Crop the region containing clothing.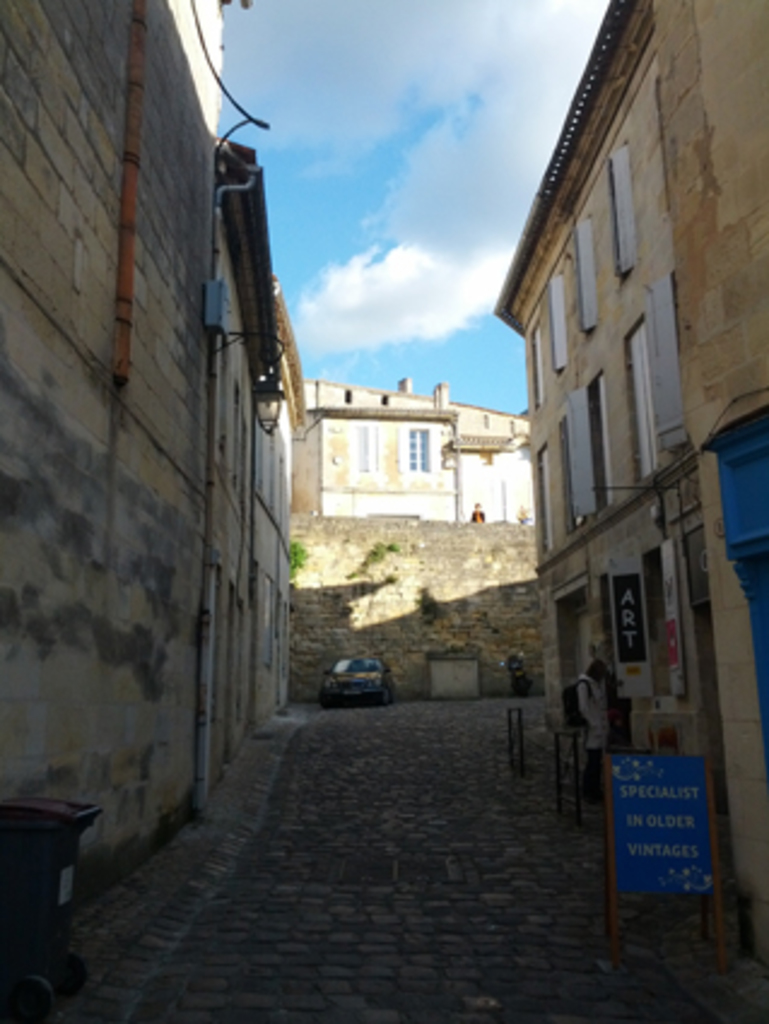
Crop region: region(460, 508, 485, 523).
